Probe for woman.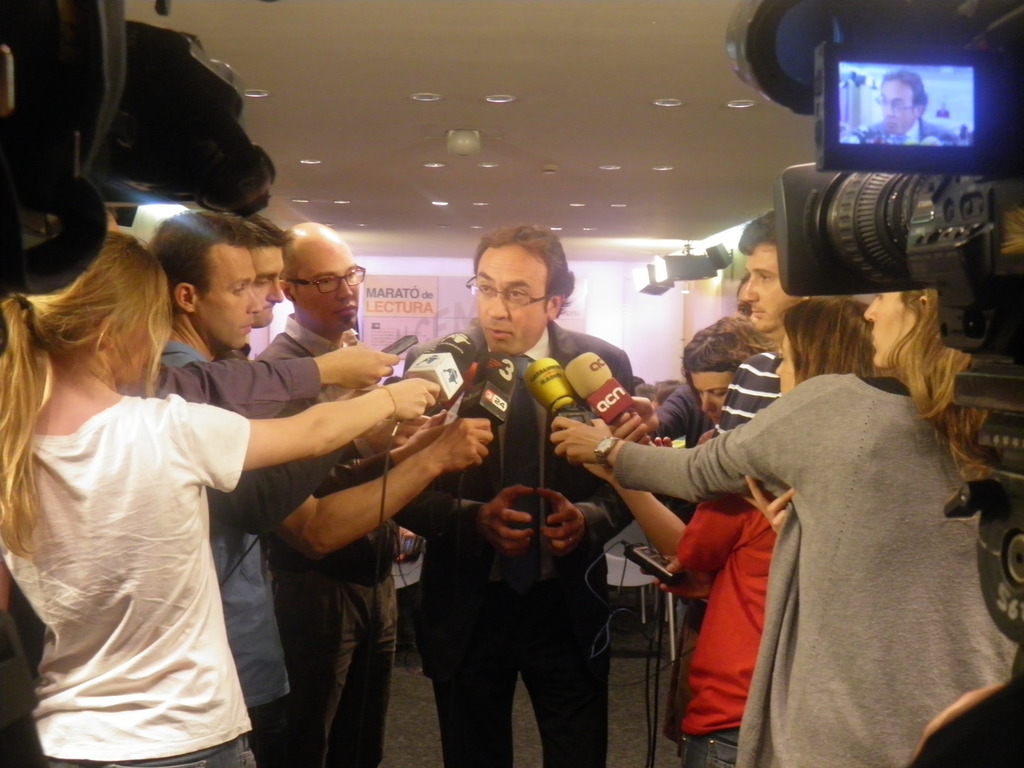
Probe result: 0, 230, 439, 767.
